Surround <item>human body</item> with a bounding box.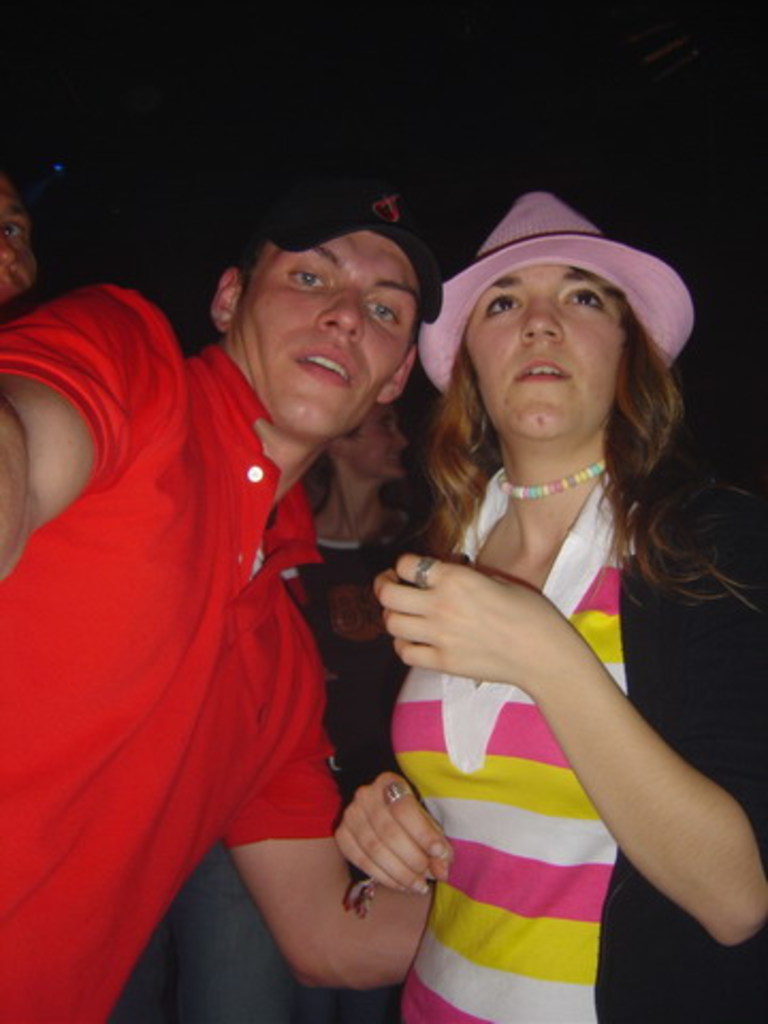
left=0, top=273, right=433, bottom=1022.
